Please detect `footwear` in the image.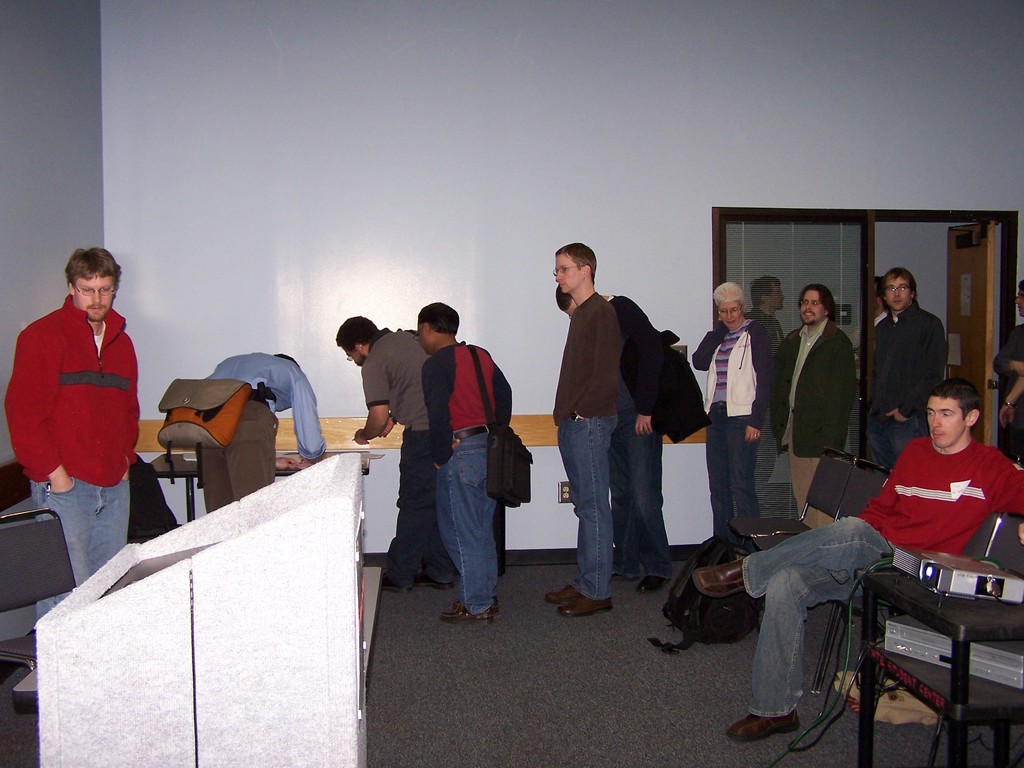
(left=440, top=606, right=489, bottom=628).
